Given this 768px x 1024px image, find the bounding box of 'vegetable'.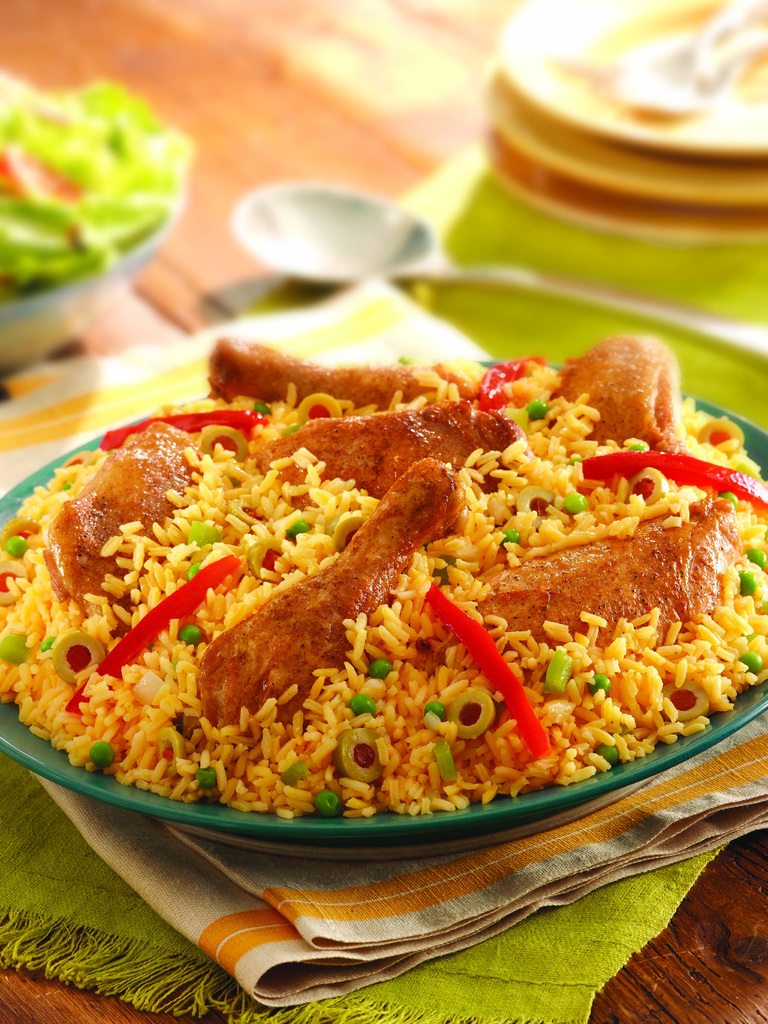
left=433, top=739, right=460, bottom=783.
